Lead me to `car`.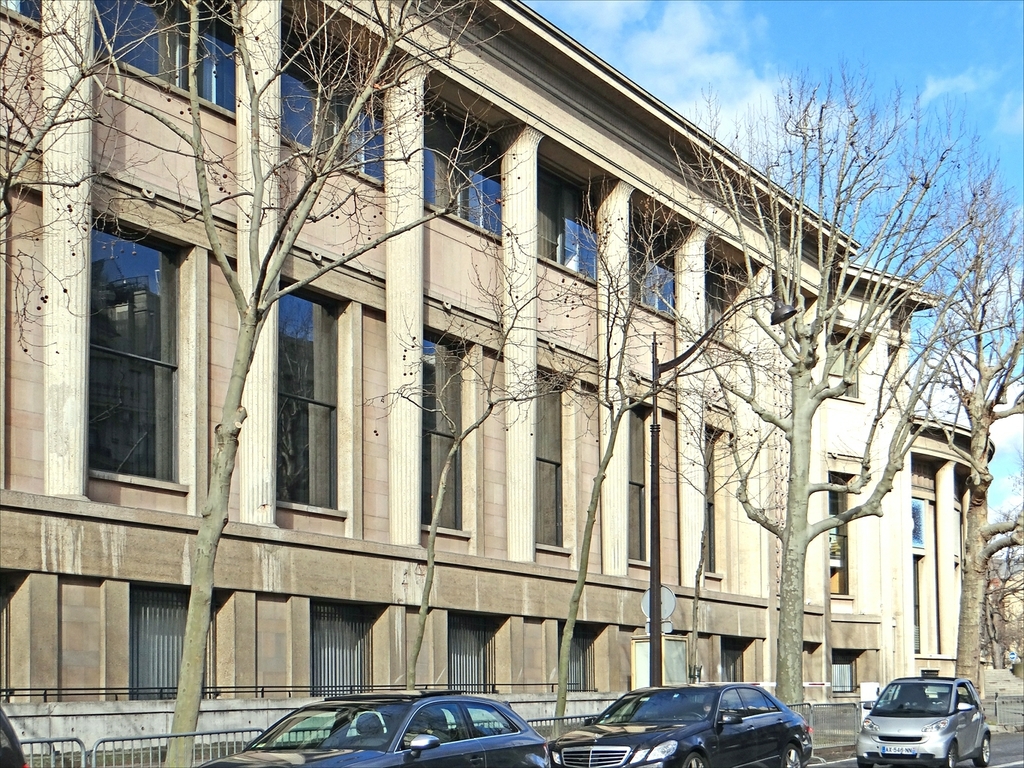
Lead to x1=0, y1=705, x2=30, y2=767.
